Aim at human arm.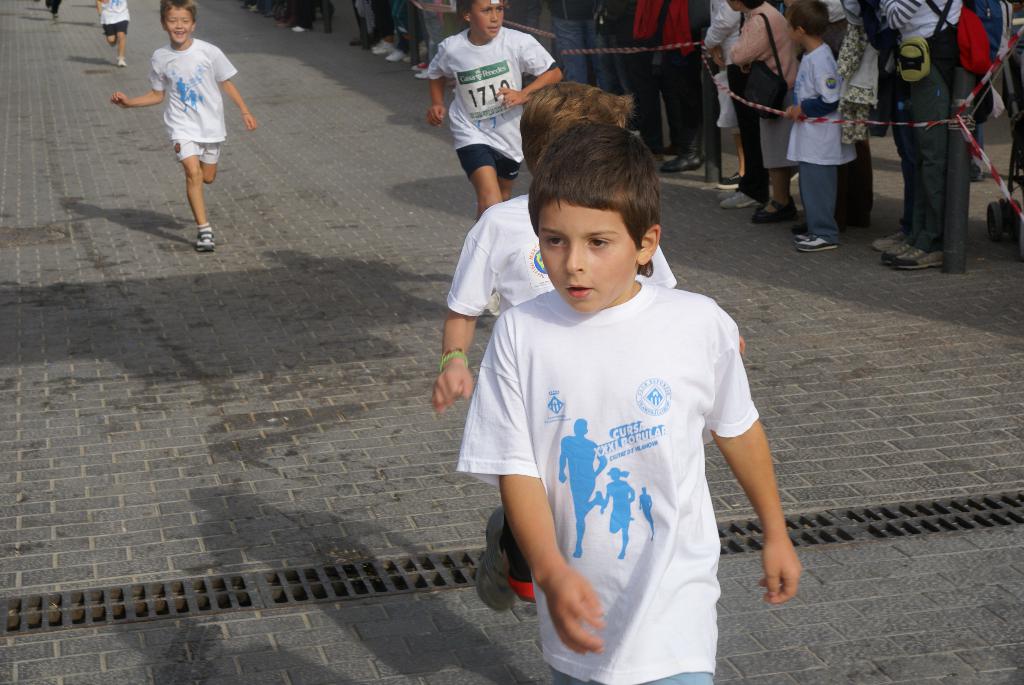
Aimed at [x1=711, y1=365, x2=798, y2=612].
